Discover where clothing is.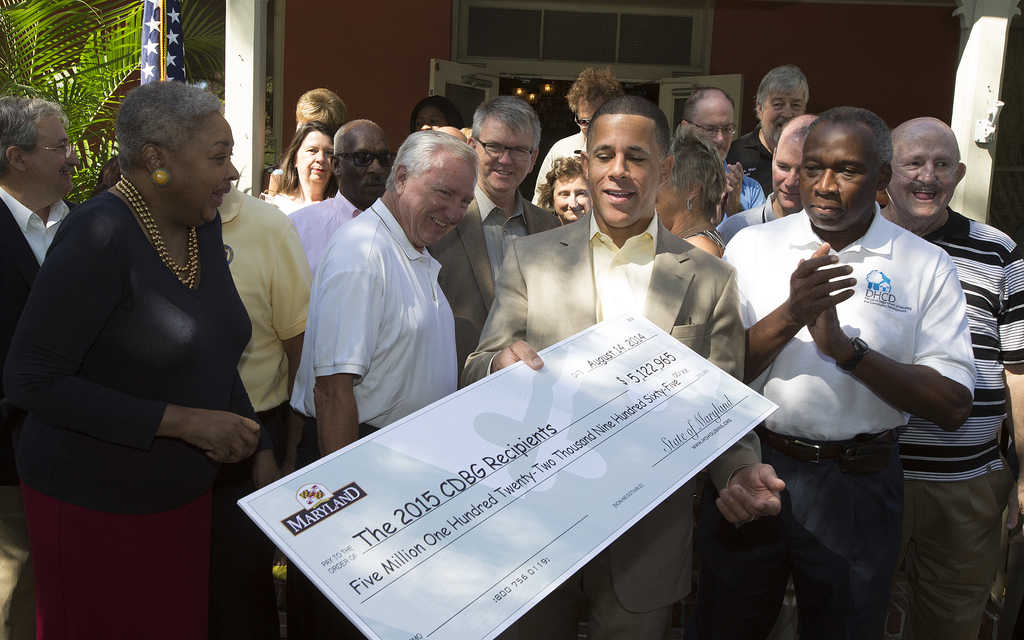
Discovered at [225, 185, 320, 470].
